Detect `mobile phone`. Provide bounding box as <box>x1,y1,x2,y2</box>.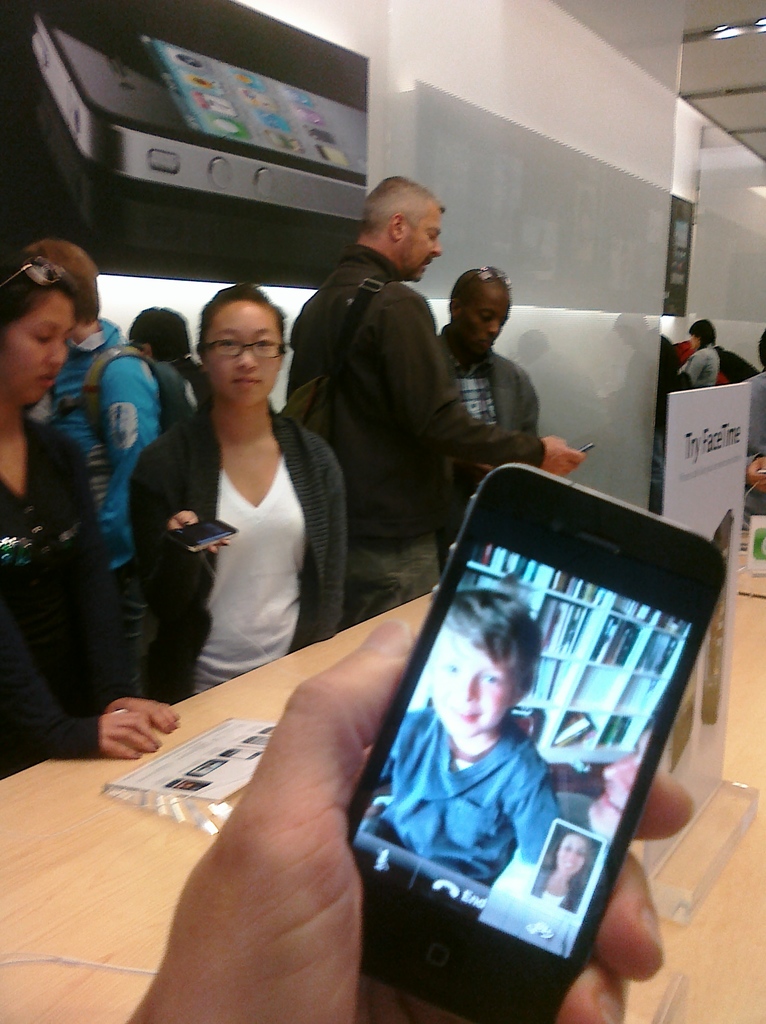
<box>350,468,715,1006</box>.
